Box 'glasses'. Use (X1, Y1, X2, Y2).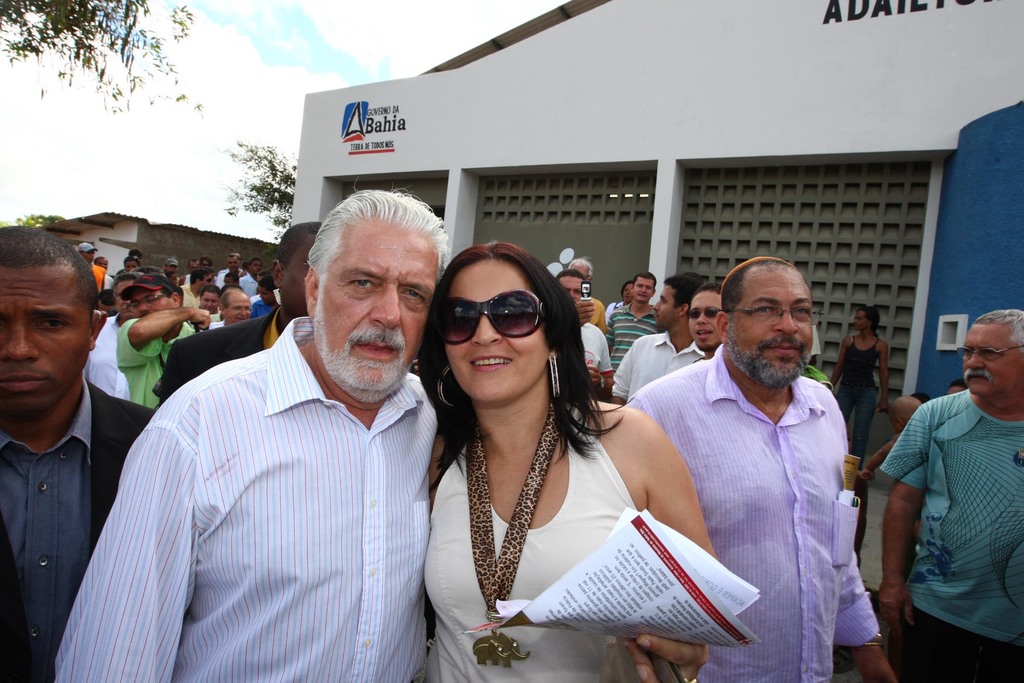
(120, 291, 177, 310).
